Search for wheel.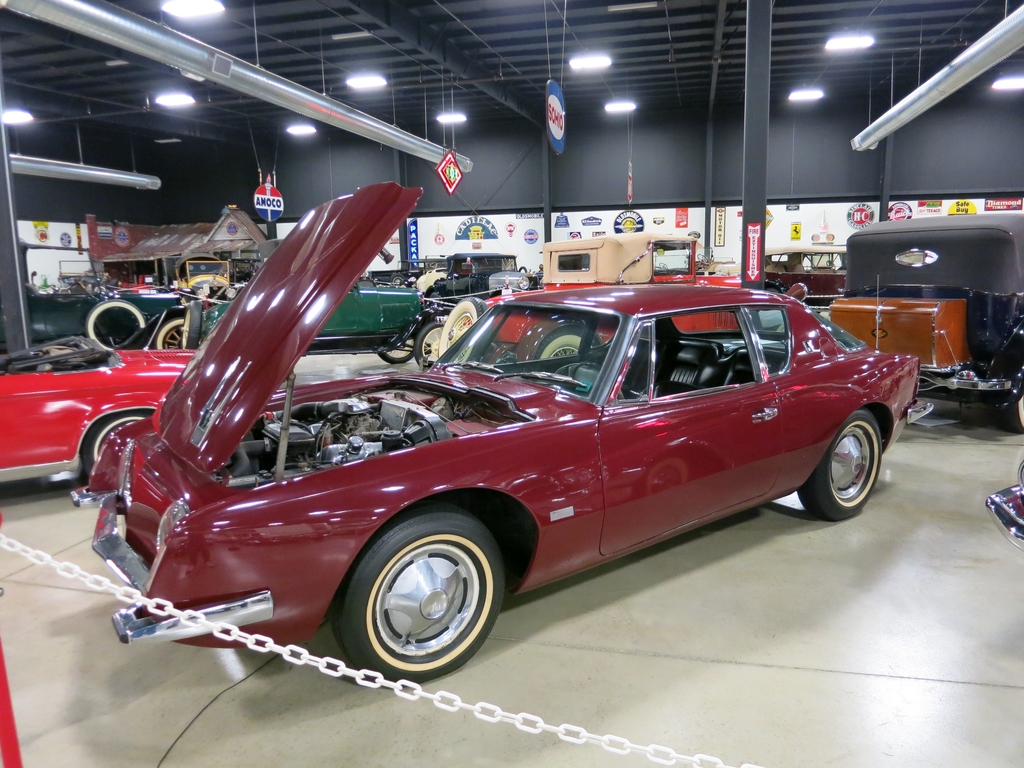
Found at pyautogui.locateOnScreen(350, 521, 510, 671).
